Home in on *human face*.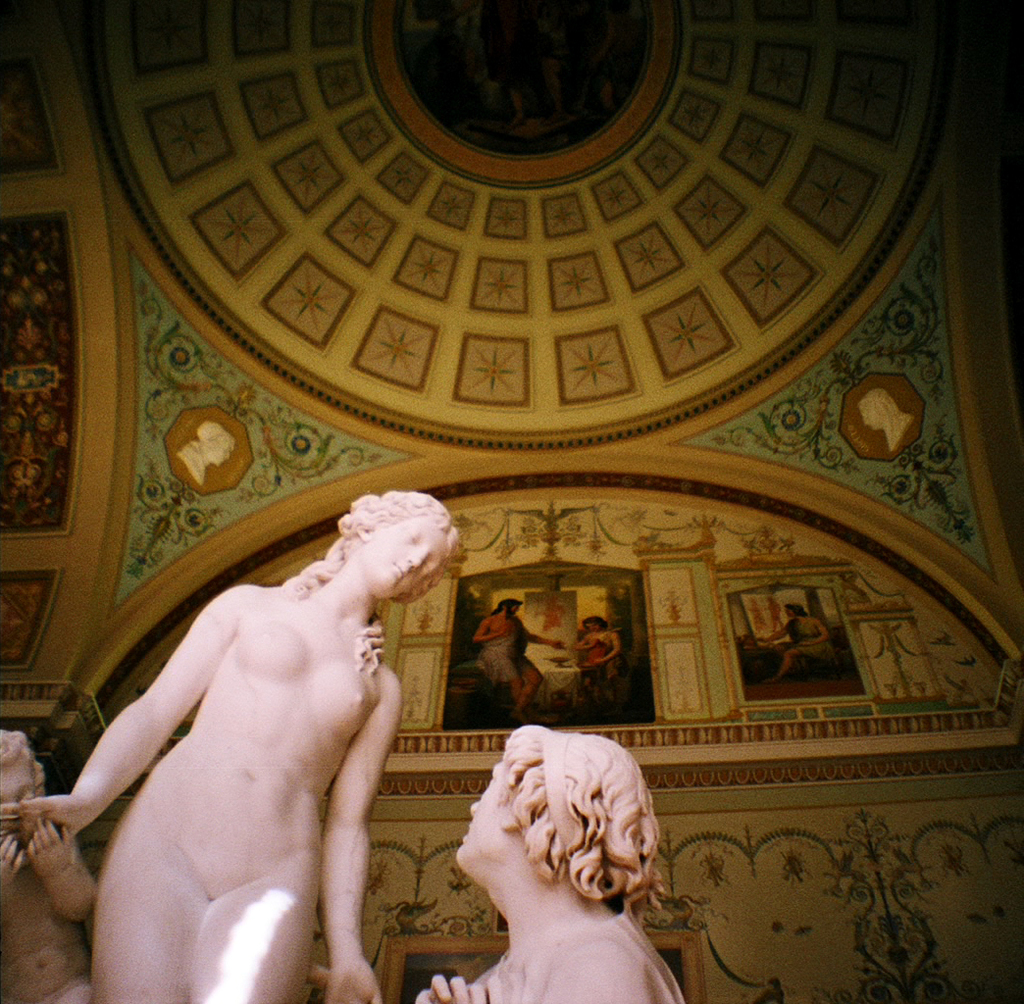
Homed in at <bbox>453, 763, 513, 869</bbox>.
